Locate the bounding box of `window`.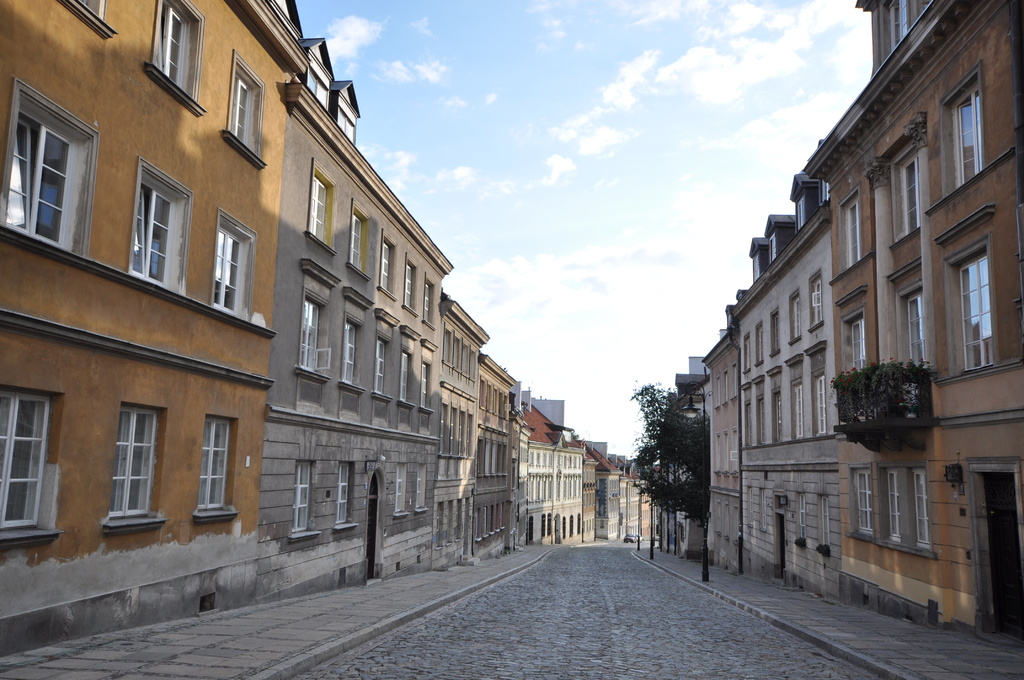
Bounding box: select_region(941, 241, 991, 372).
